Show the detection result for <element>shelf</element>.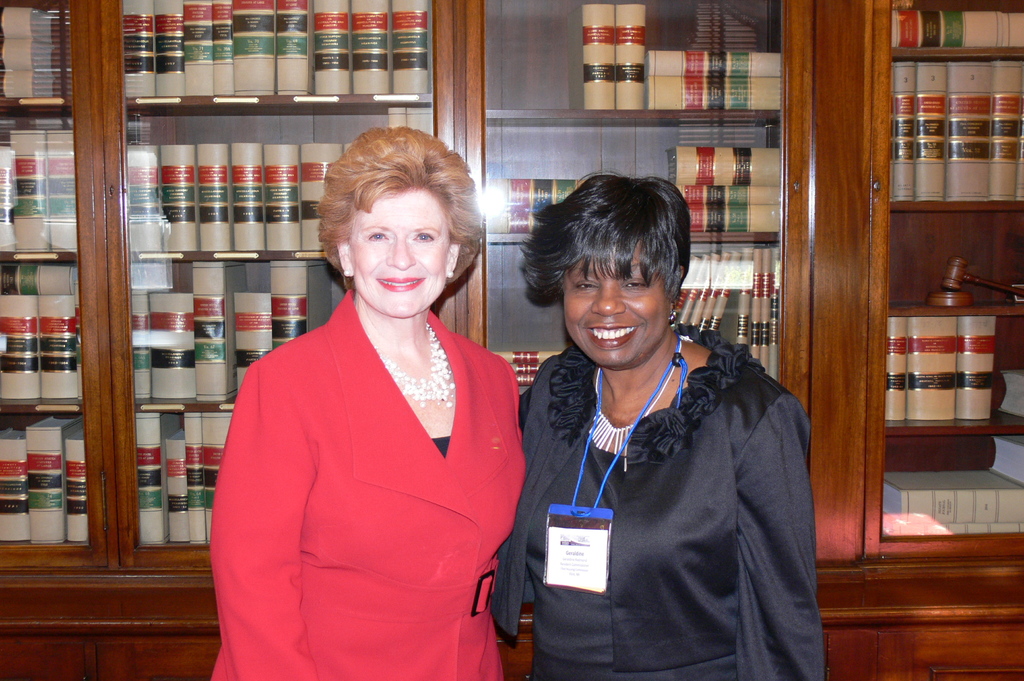
<box>3,0,99,109</box>.
